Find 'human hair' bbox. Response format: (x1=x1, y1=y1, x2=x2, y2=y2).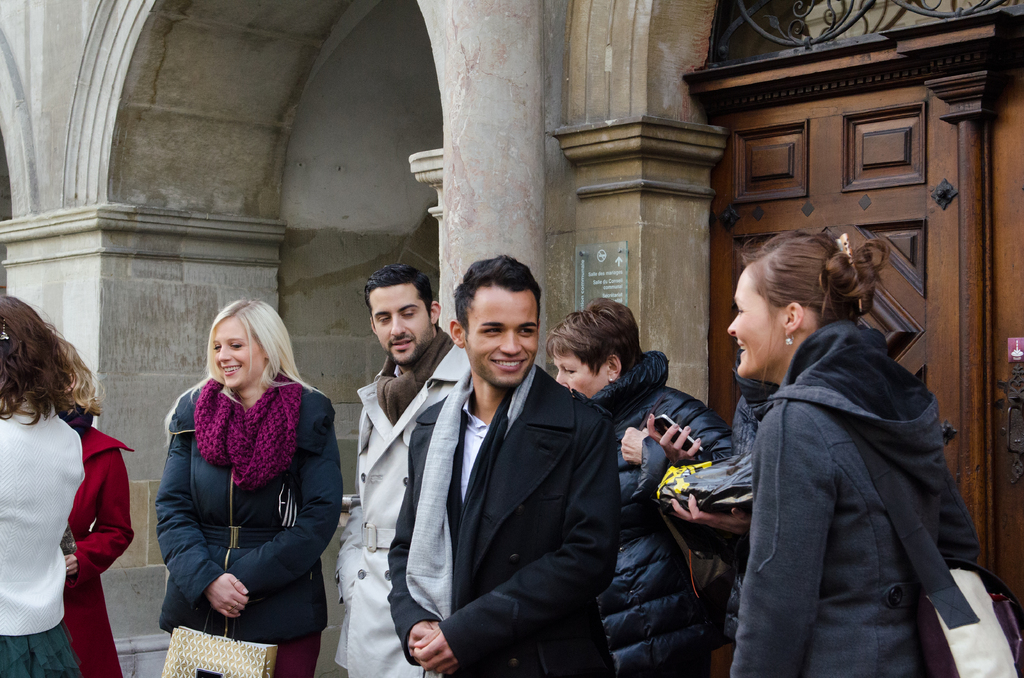
(x1=61, y1=336, x2=106, y2=414).
